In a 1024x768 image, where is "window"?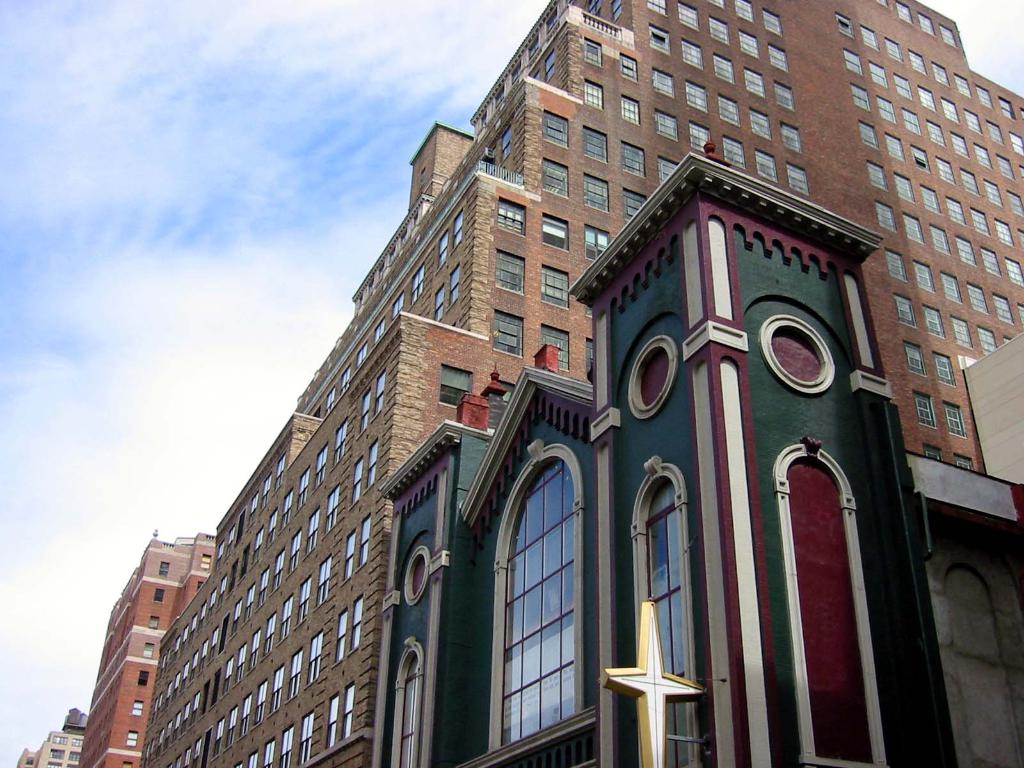
[993, 220, 1016, 249].
